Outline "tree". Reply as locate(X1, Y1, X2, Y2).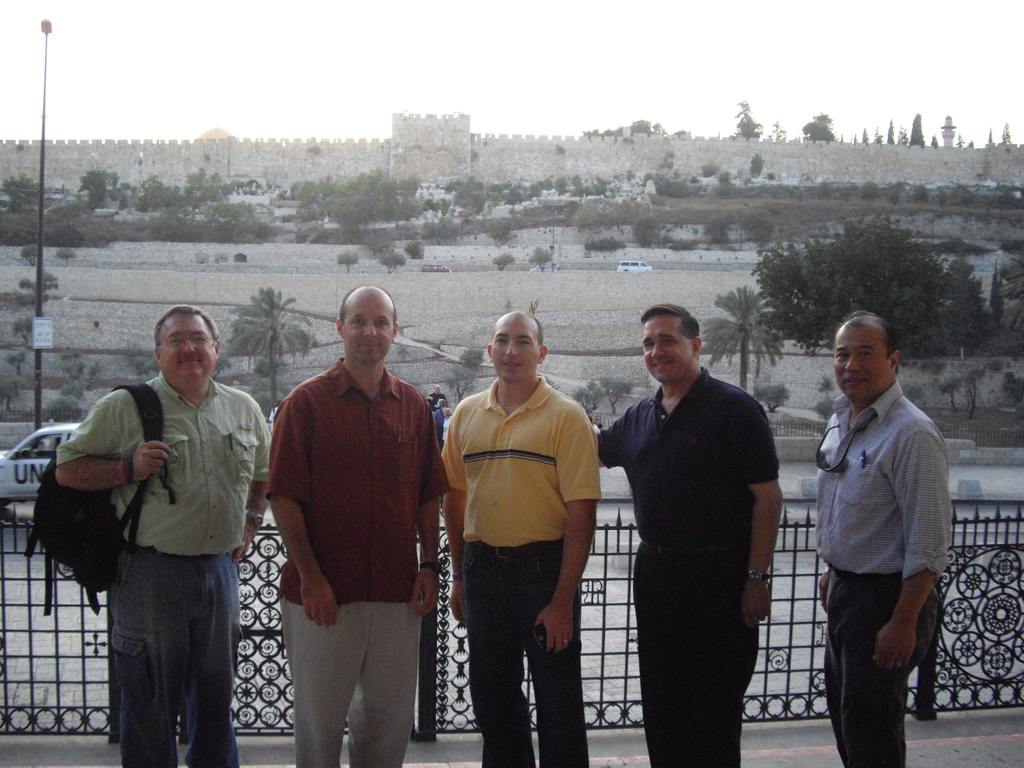
locate(940, 241, 980, 323).
